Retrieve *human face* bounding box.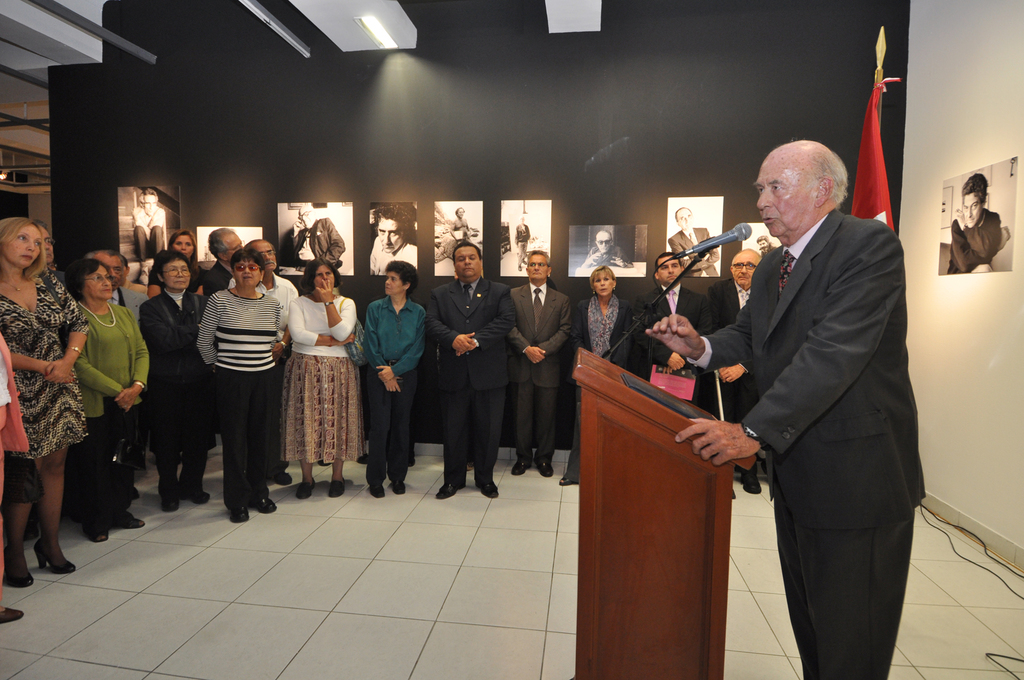
Bounding box: x1=386, y1=270, x2=403, y2=295.
